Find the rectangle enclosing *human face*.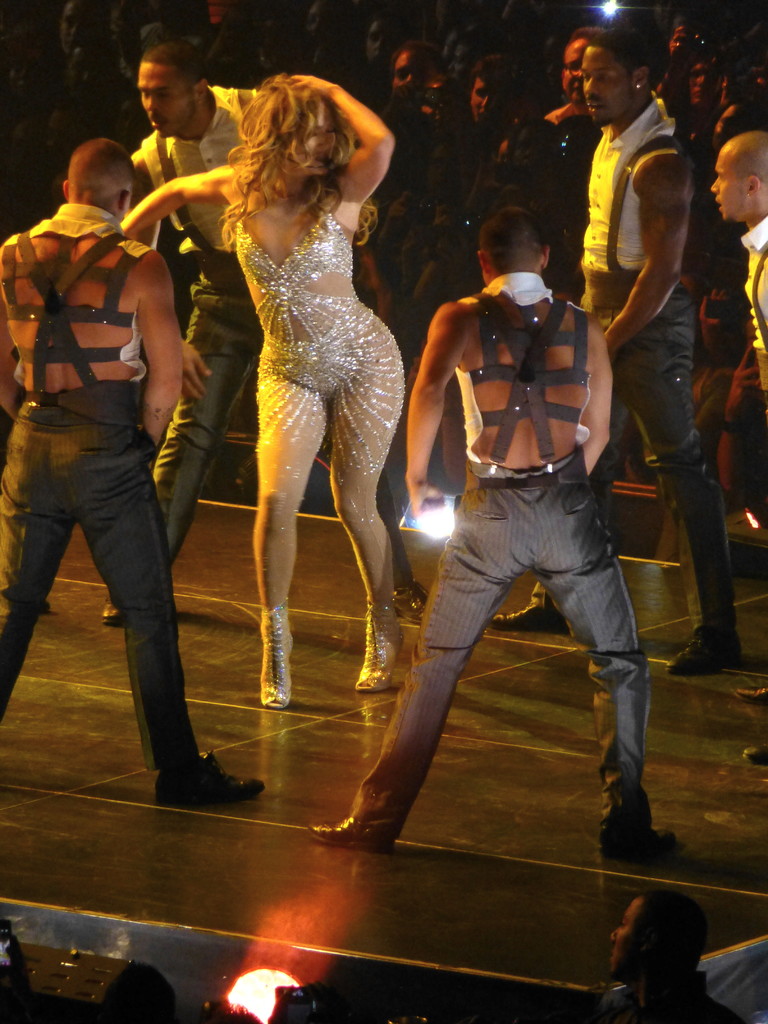
l=685, t=59, r=719, b=102.
